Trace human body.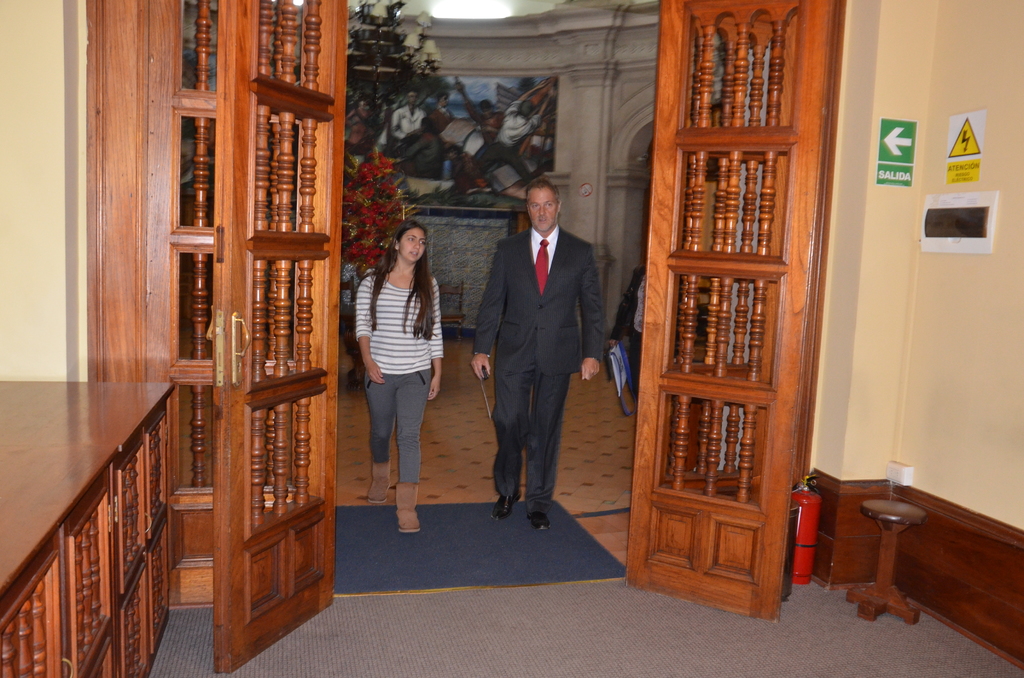
Traced to <box>469,176,612,528</box>.
